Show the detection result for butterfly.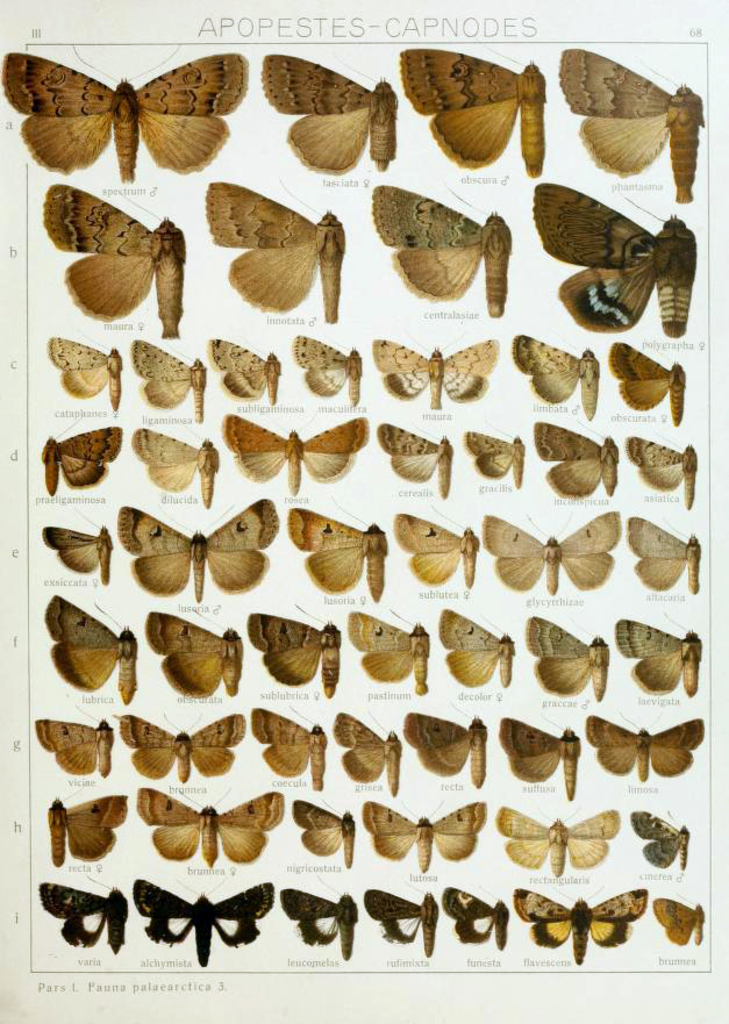
291,796,346,861.
